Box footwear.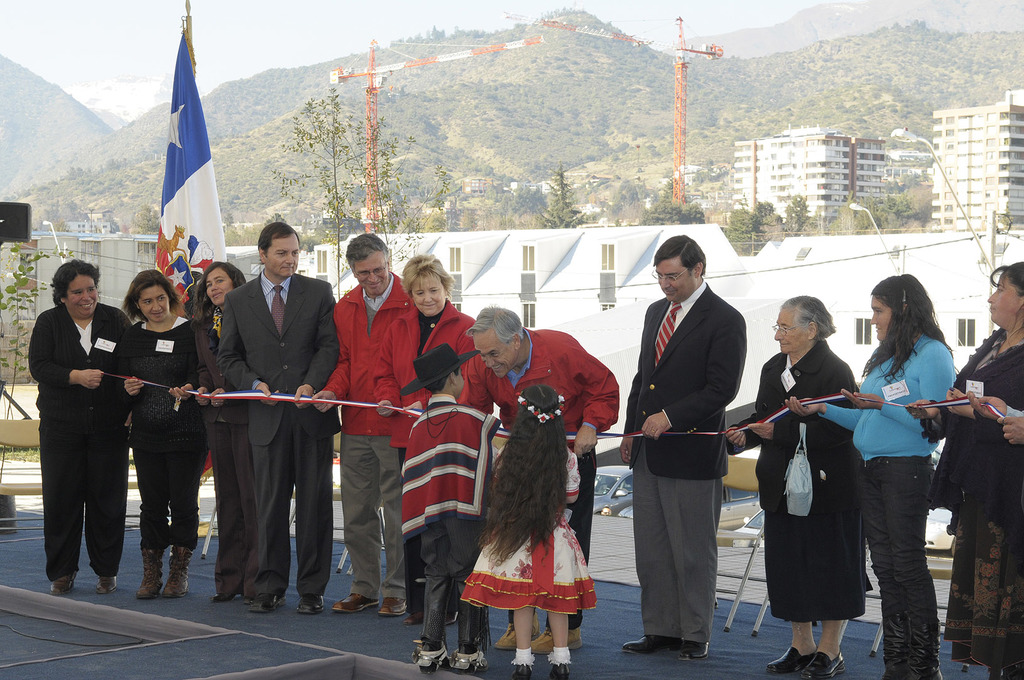
(x1=552, y1=648, x2=568, y2=678).
